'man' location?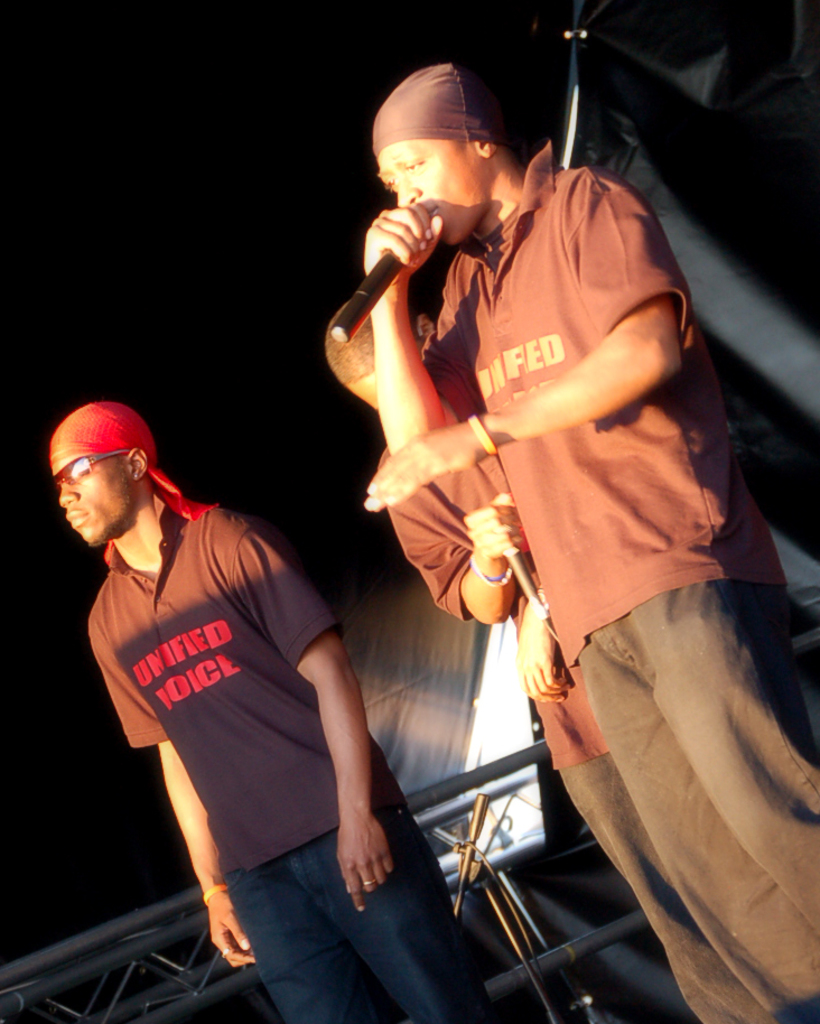
select_region(63, 406, 425, 972)
